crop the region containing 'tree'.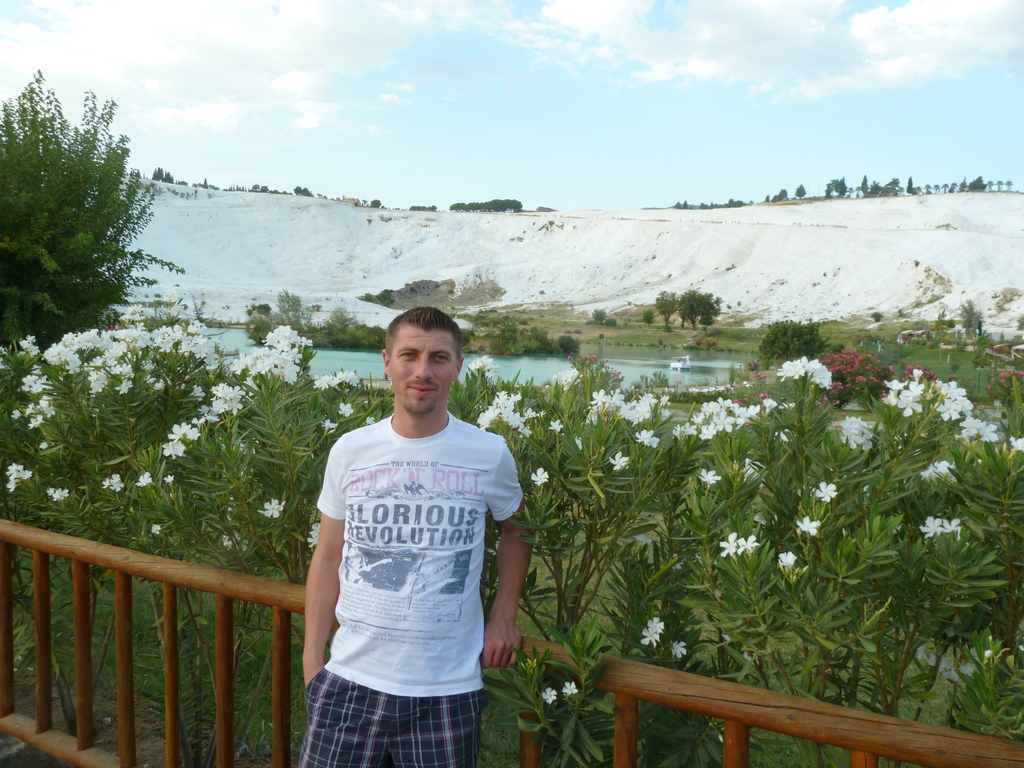
Crop region: detection(946, 301, 995, 356).
